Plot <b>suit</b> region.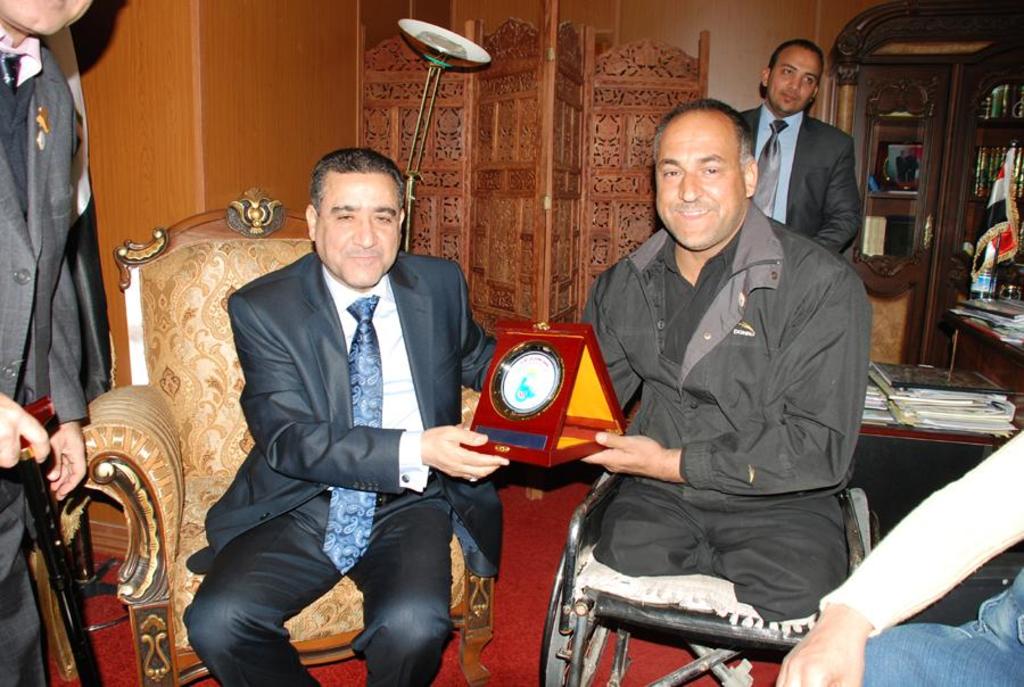
Plotted at <box>193,144,503,665</box>.
